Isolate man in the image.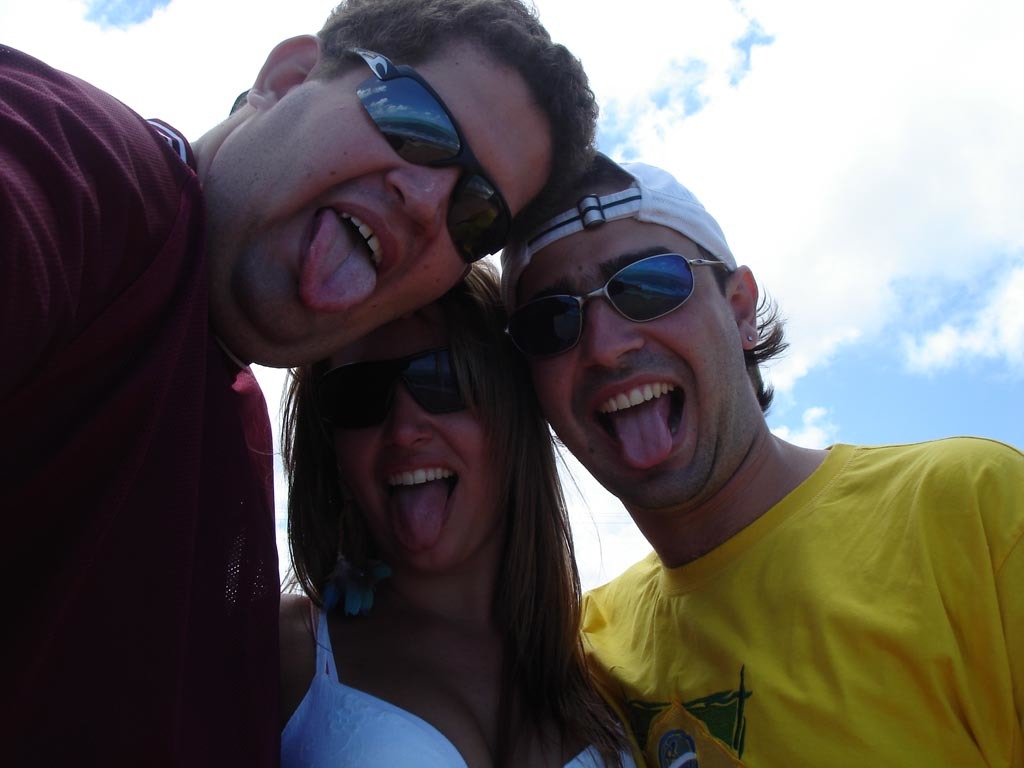
Isolated region: 0/0/600/767.
